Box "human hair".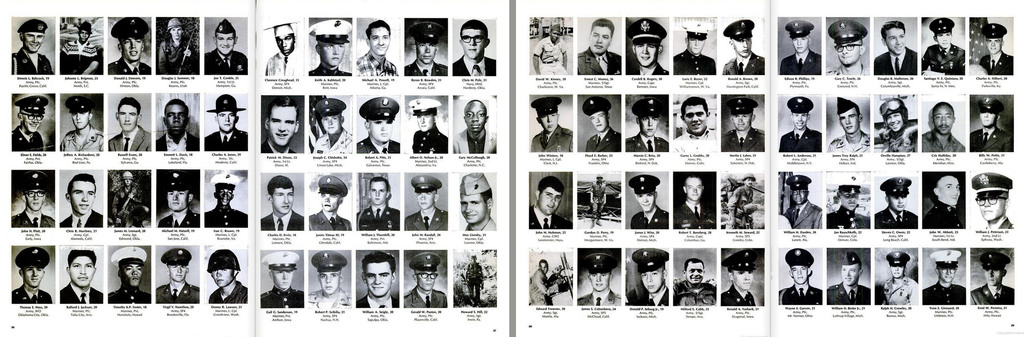
{"x1": 361, "y1": 249, "x2": 392, "y2": 272}.
